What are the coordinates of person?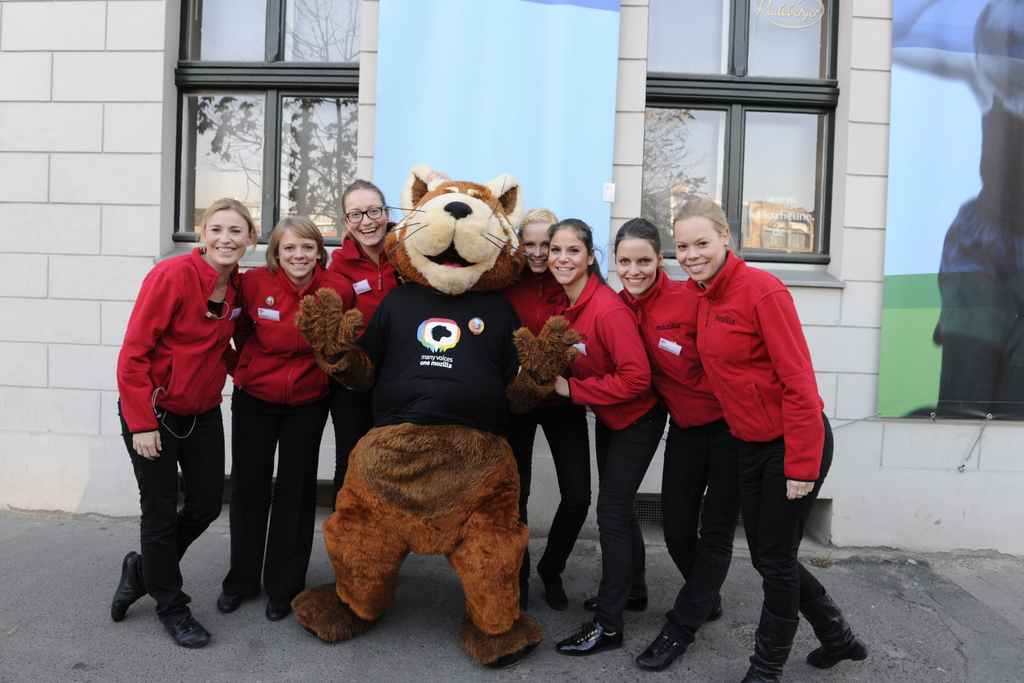
Rect(323, 177, 403, 518).
